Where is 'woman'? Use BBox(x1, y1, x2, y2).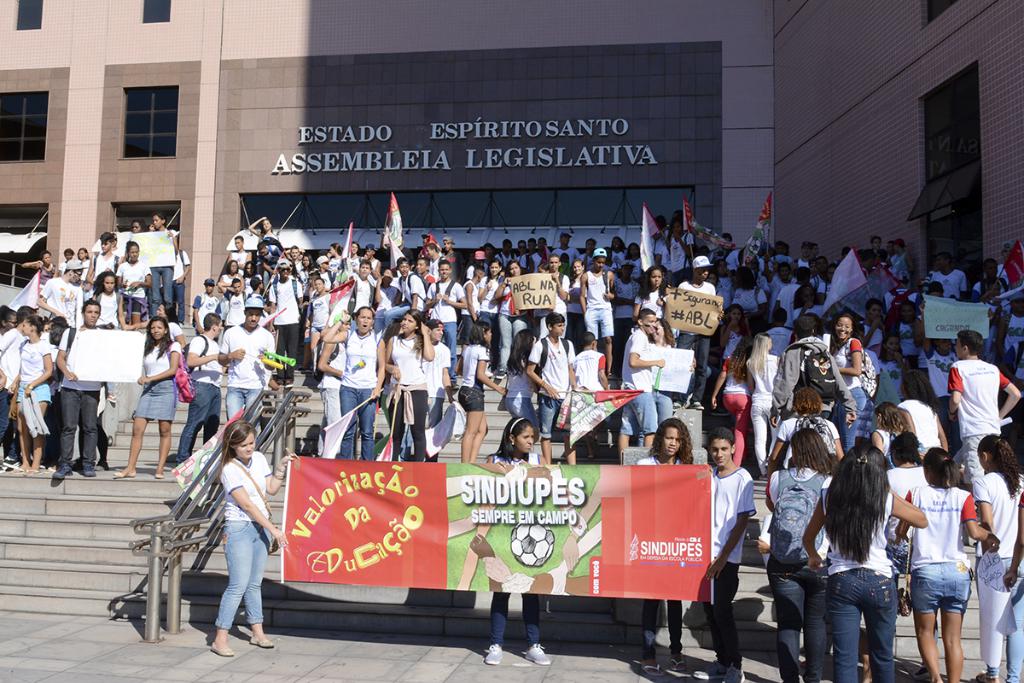
BBox(215, 255, 239, 295).
